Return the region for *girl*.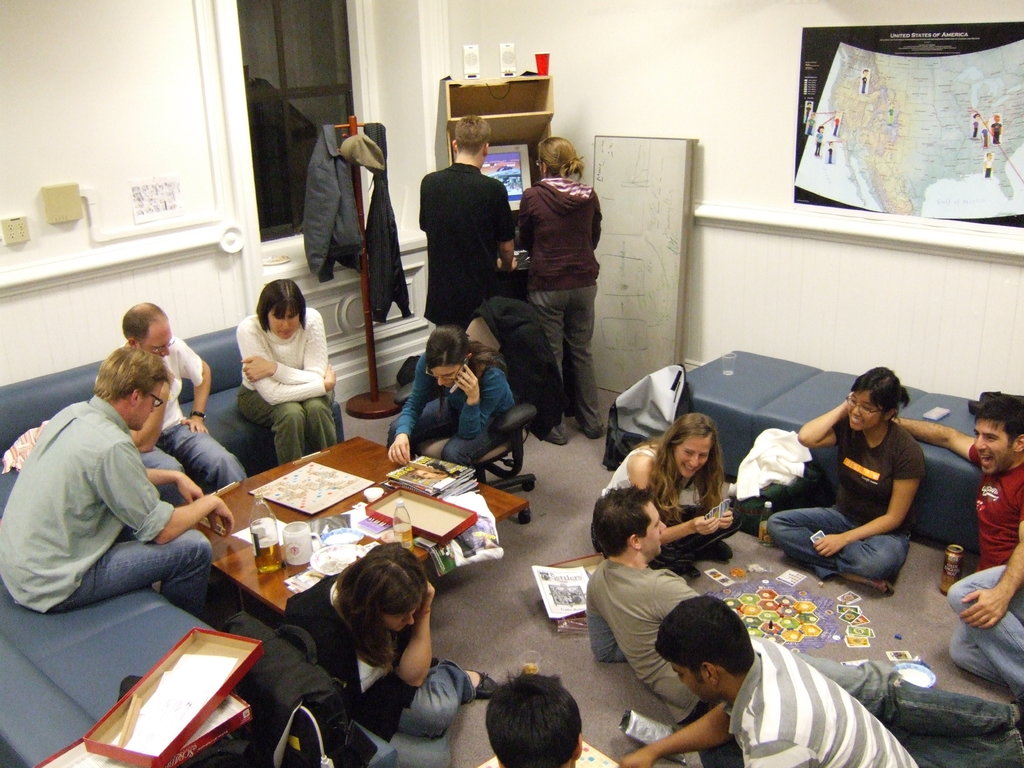
x1=593 y1=411 x2=744 y2=584.
